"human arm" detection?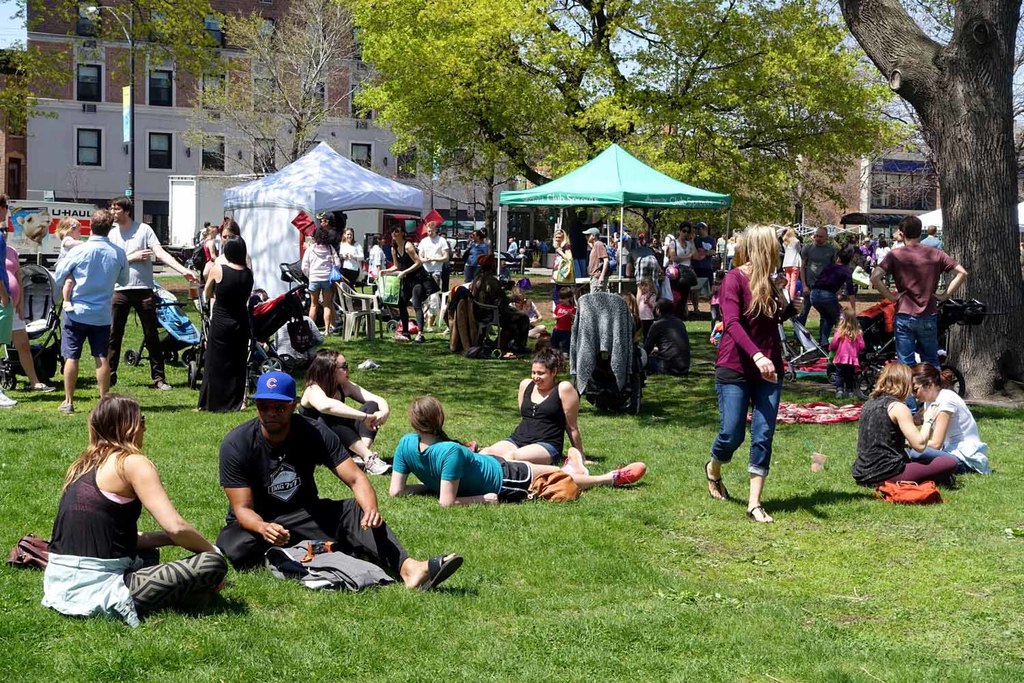
bbox=(846, 273, 857, 317)
